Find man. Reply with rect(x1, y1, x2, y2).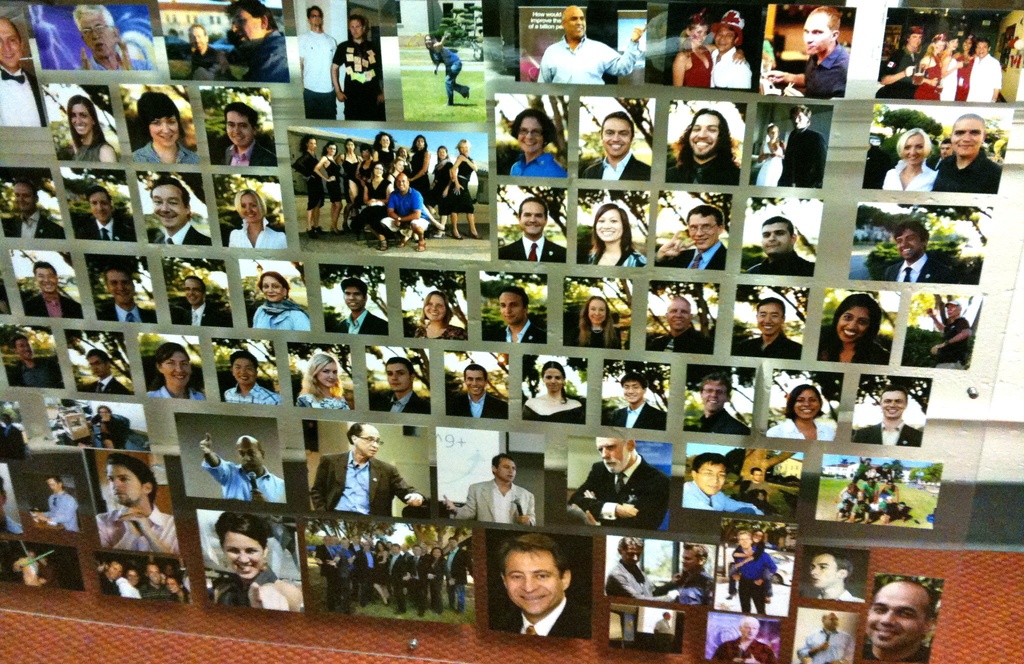
rect(2, 334, 65, 390).
